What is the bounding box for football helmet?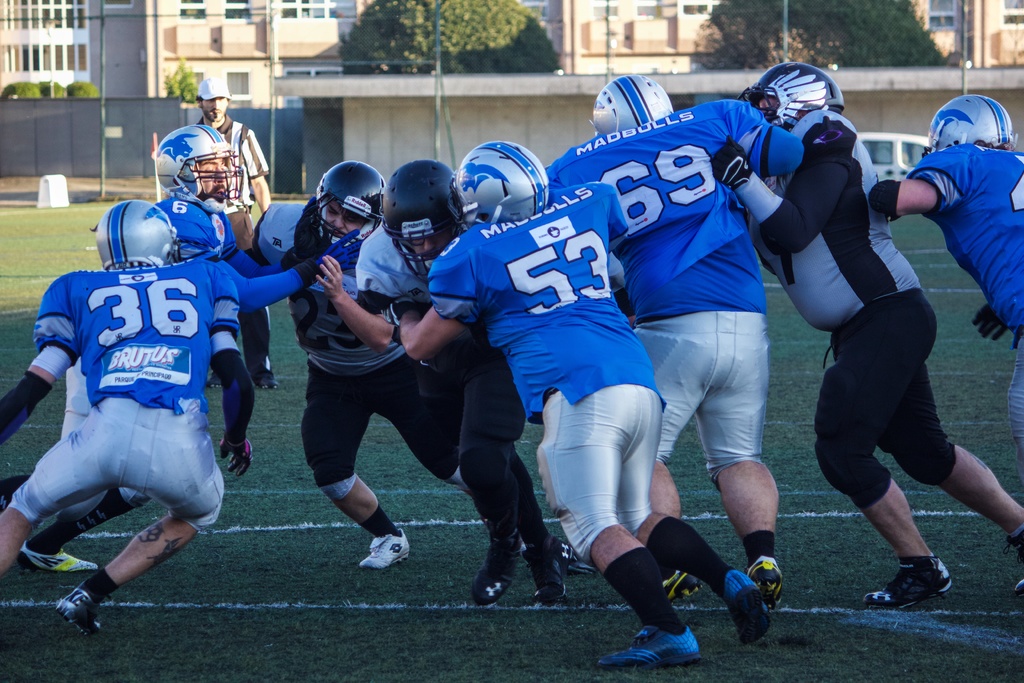
[155, 126, 242, 214].
